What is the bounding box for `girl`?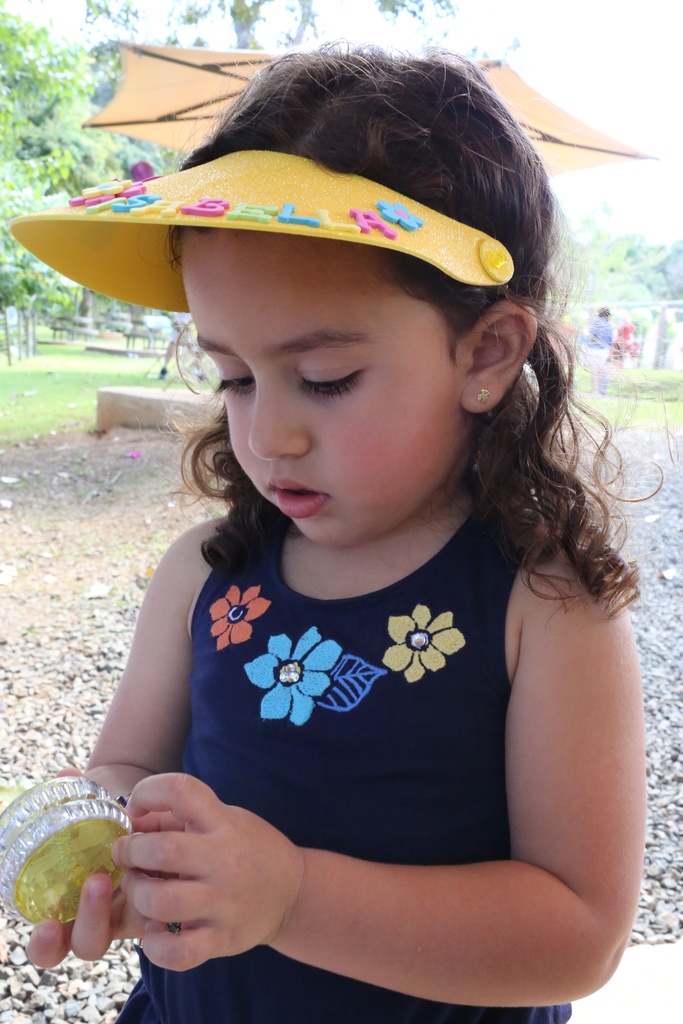
{"left": 15, "top": 56, "right": 659, "bottom": 1023}.
